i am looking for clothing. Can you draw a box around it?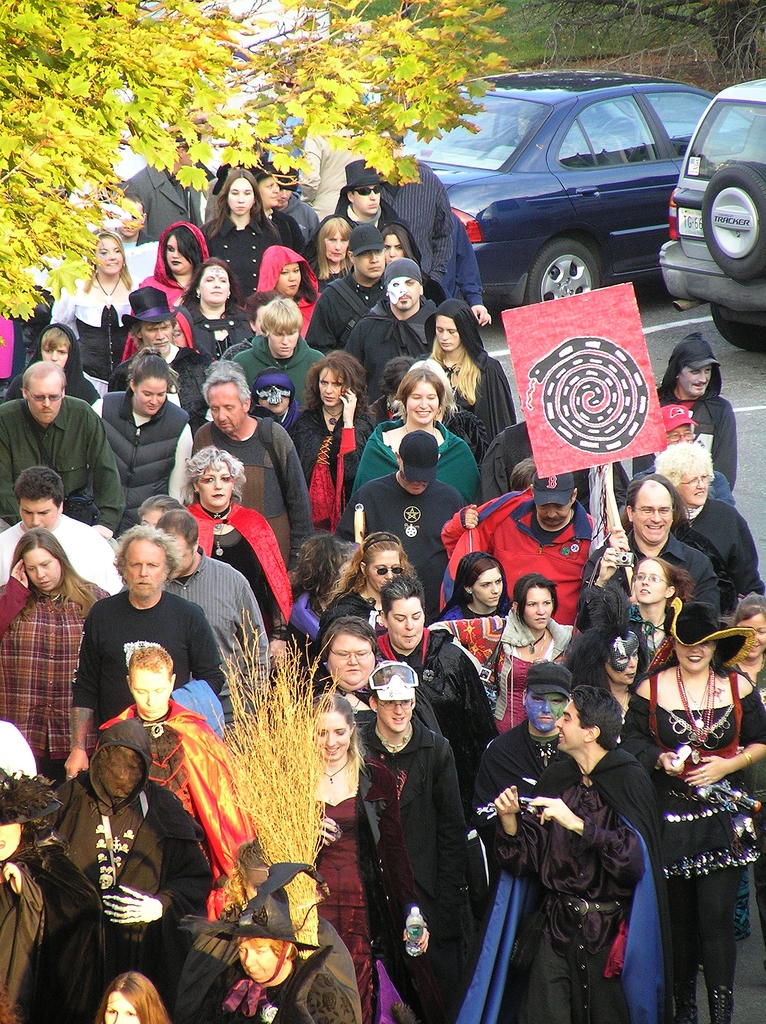
Sure, the bounding box is rect(48, 270, 153, 375).
